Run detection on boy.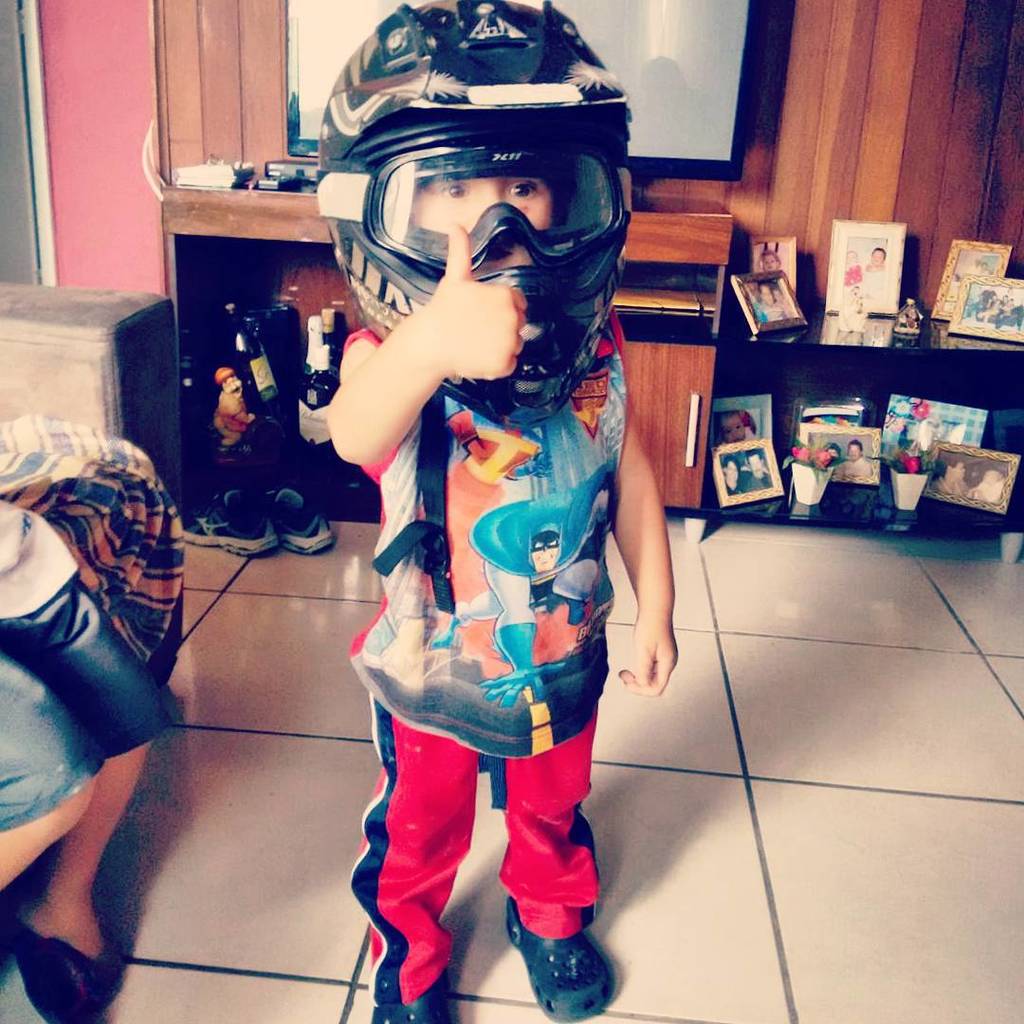
Result: (0,489,152,1013).
